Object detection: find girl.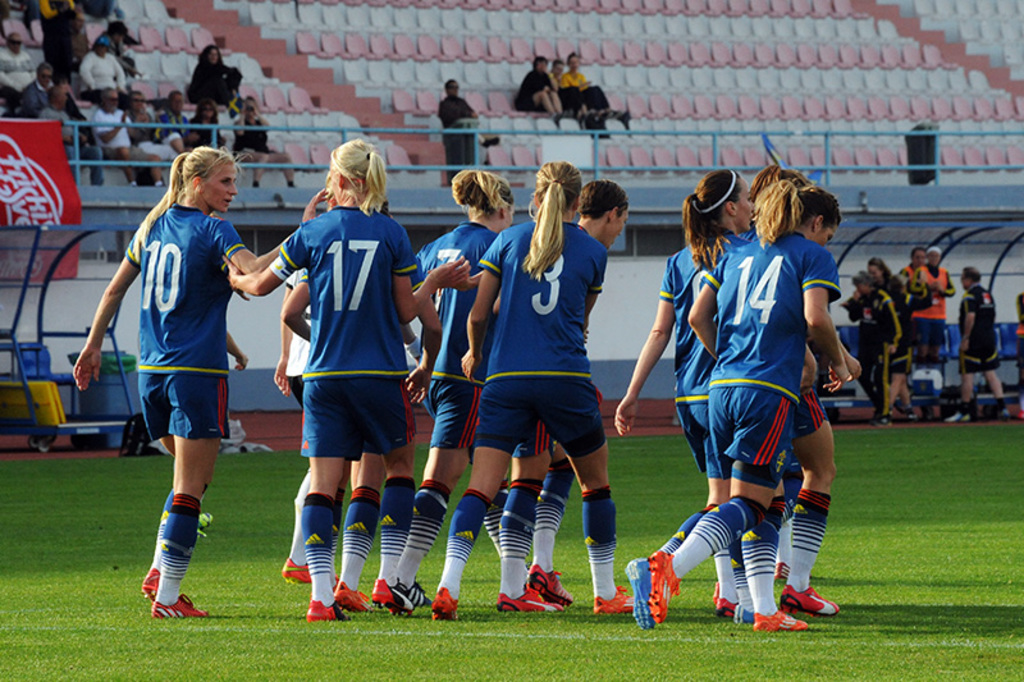
(627, 187, 861, 635).
